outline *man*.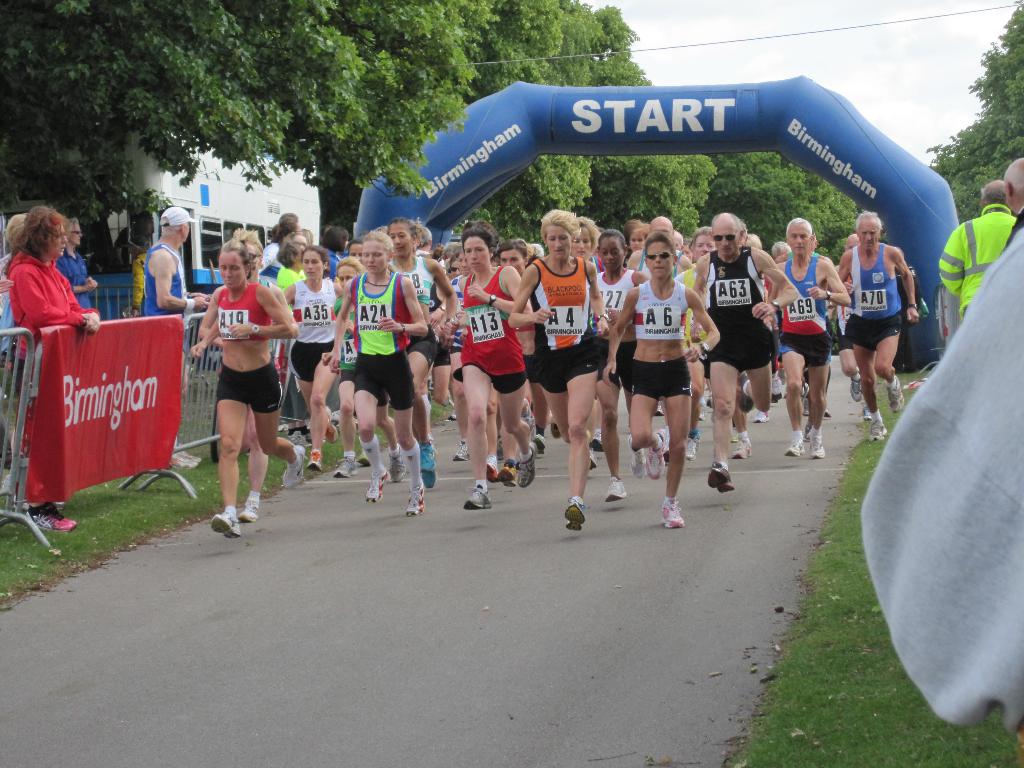
Outline: x1=141, y1=207, x2=209, y2=472.
